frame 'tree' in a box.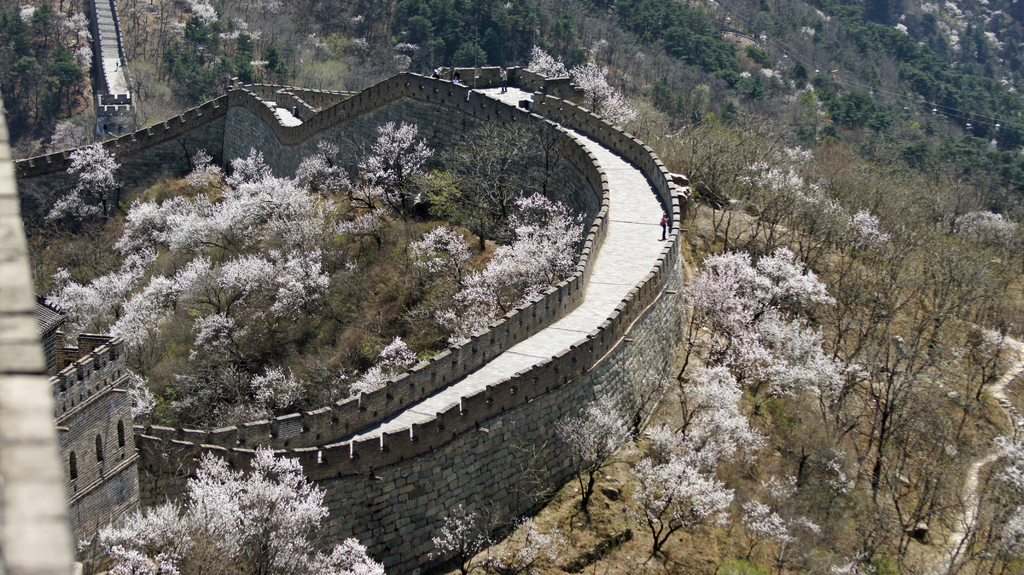
bbox(573, 407, 621, 554).
